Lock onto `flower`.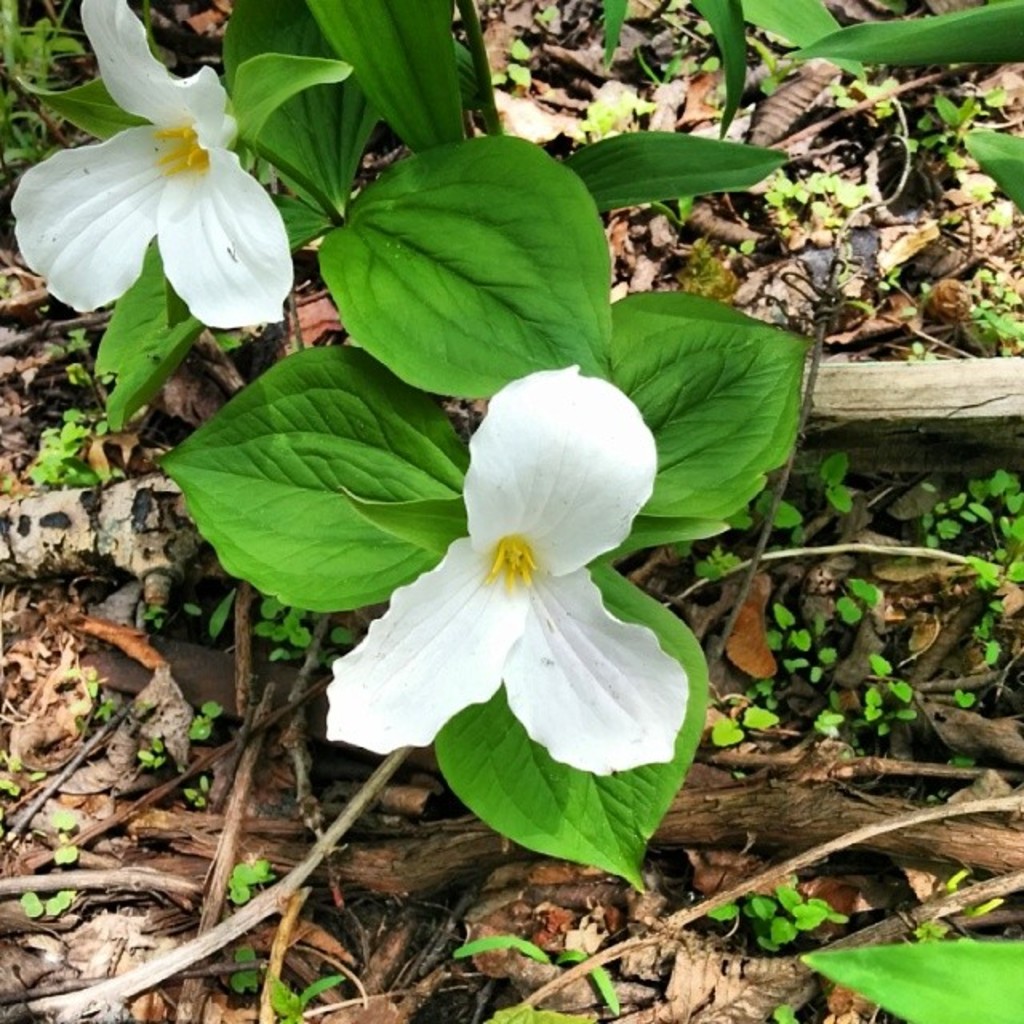
Locked: 315/371/709/768.
